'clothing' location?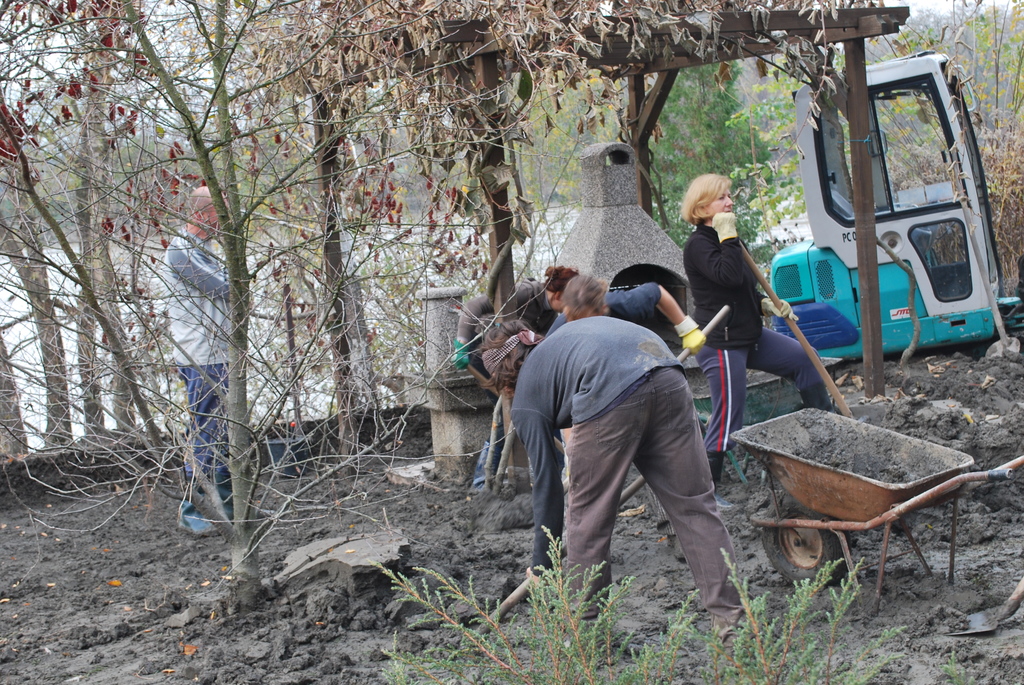
pyautogui.locateOnScreen(510, 319, 742, 659)
